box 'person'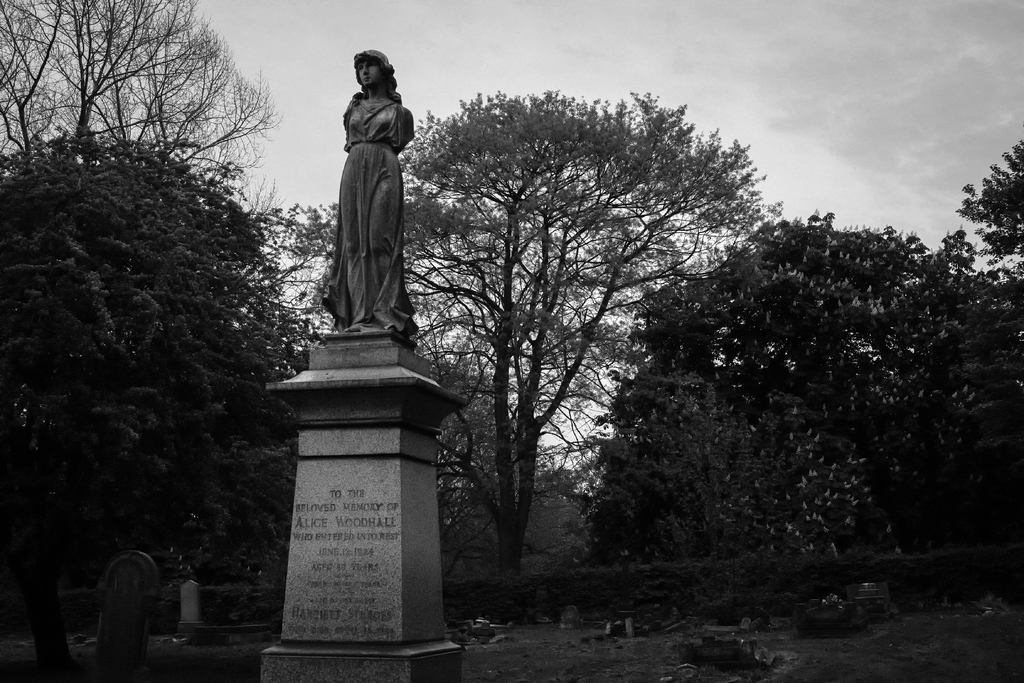
313/47/422/363
